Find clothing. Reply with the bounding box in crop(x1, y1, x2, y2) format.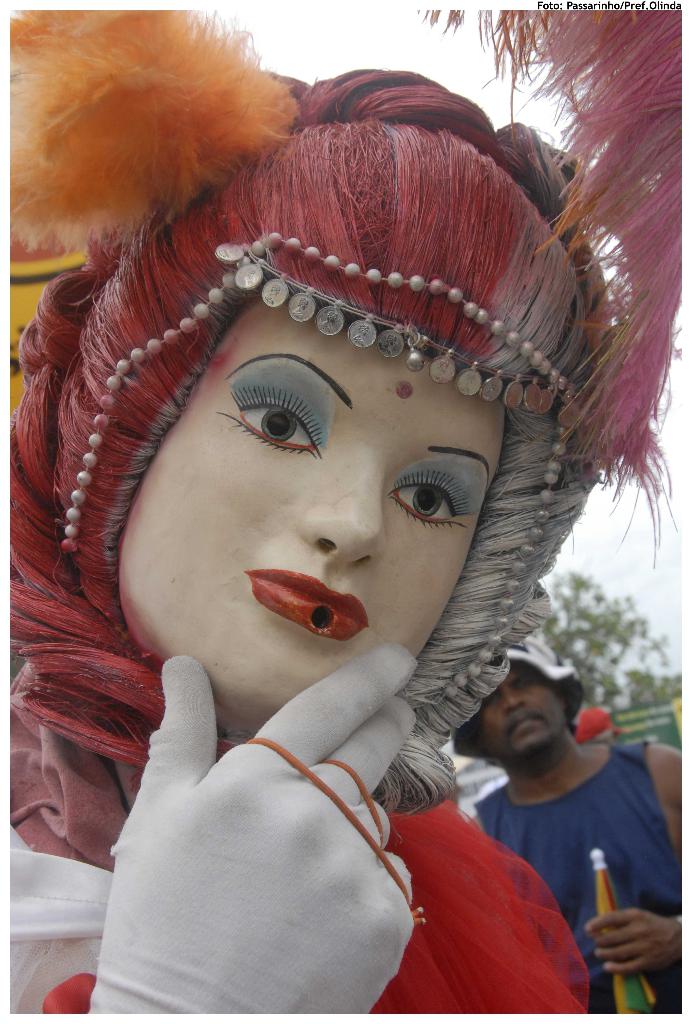
crop(465, 728, 676, 974).
